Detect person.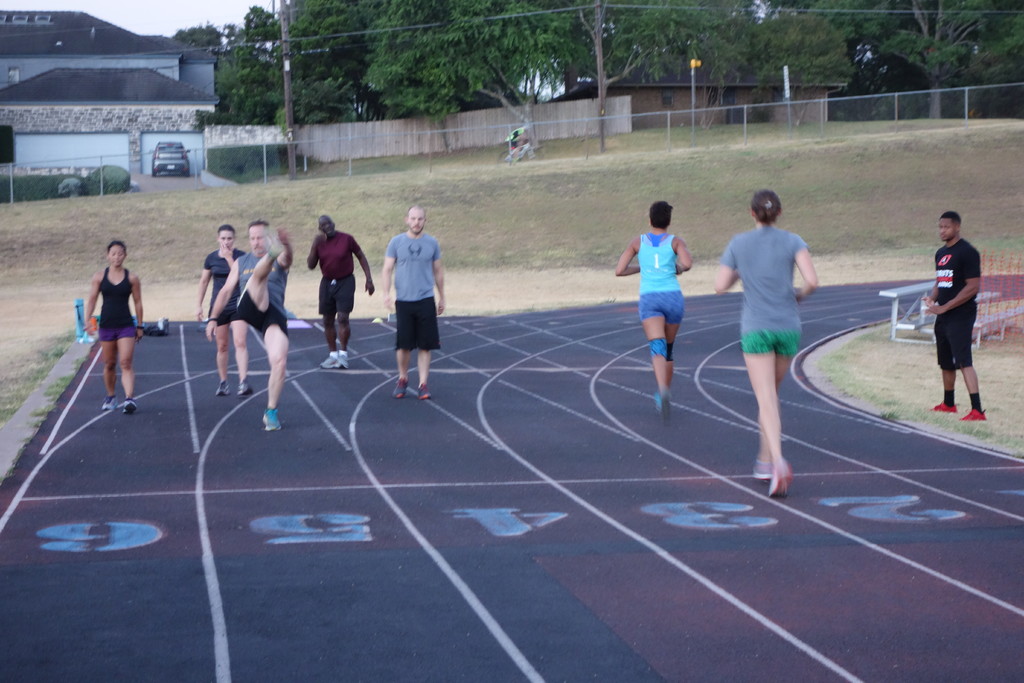
Detected at pyautogui.locateOnScreen(204, 219, 294, 433).
